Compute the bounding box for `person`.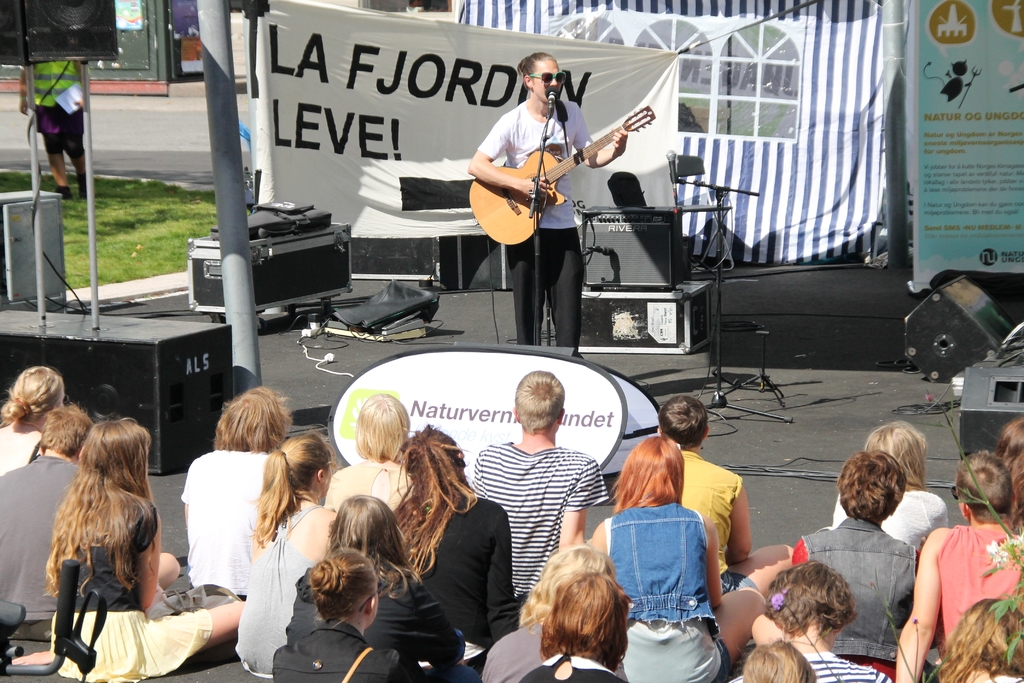
Rect(387, 418, 528, 652).
